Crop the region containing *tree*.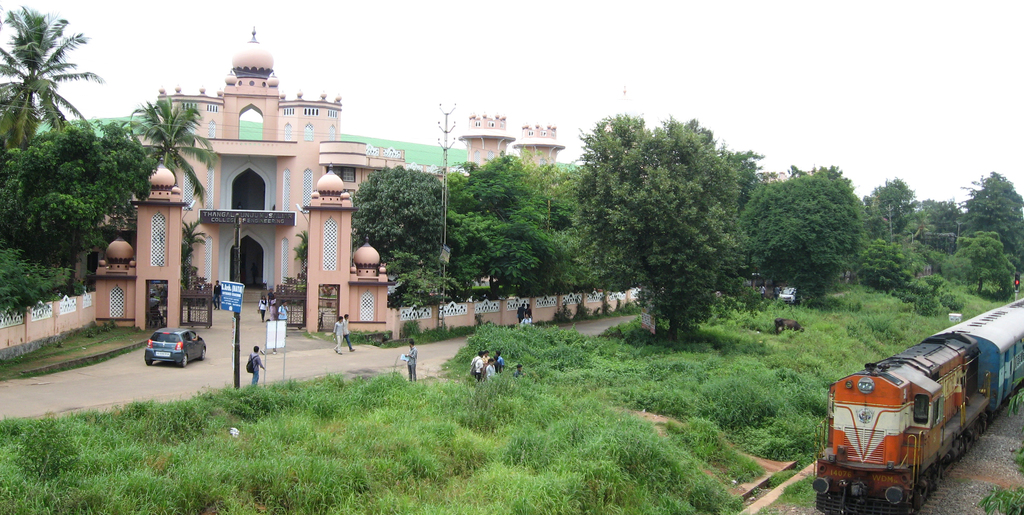
Crop region: crop(125, 95, 225, 221).
